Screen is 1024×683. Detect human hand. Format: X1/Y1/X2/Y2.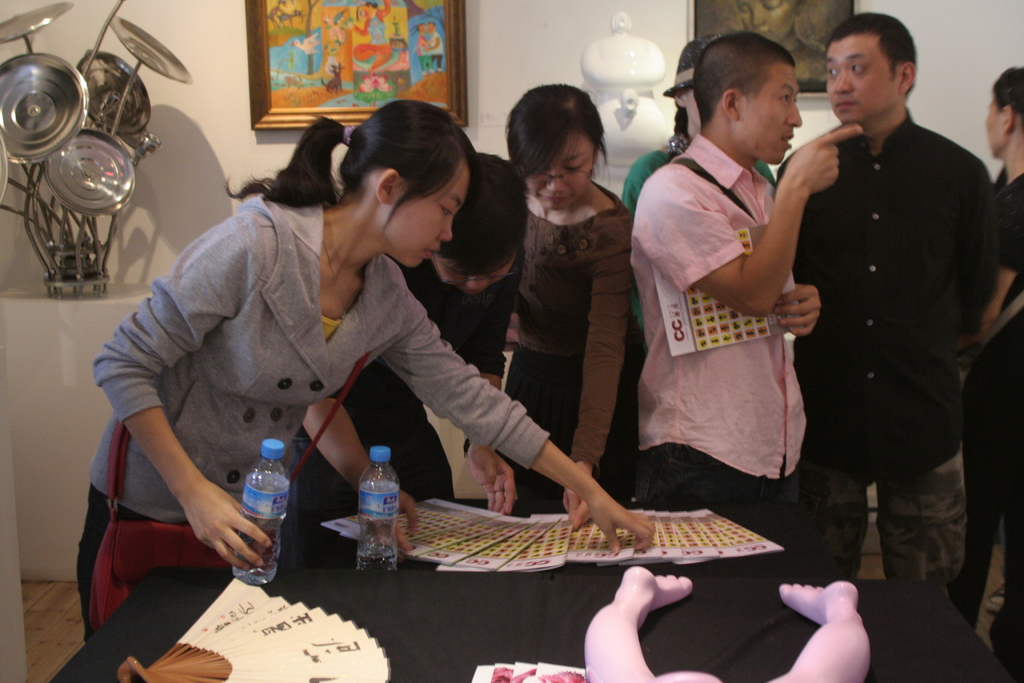
166/477/258/577.
